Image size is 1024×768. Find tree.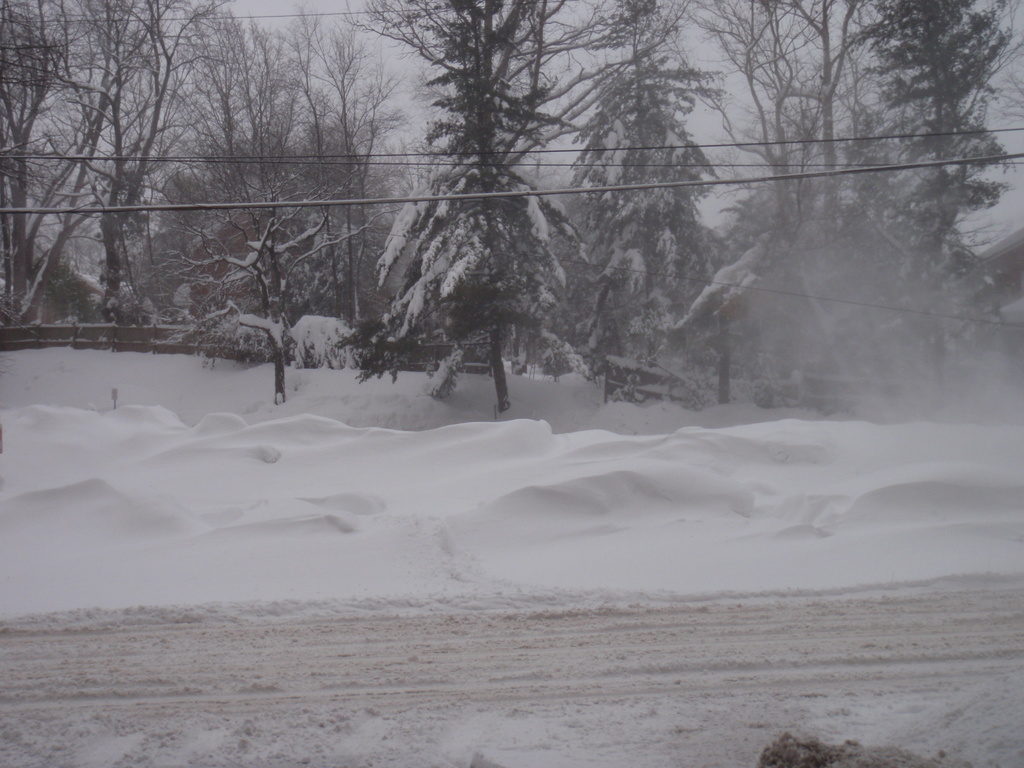
0/0/354/410.
